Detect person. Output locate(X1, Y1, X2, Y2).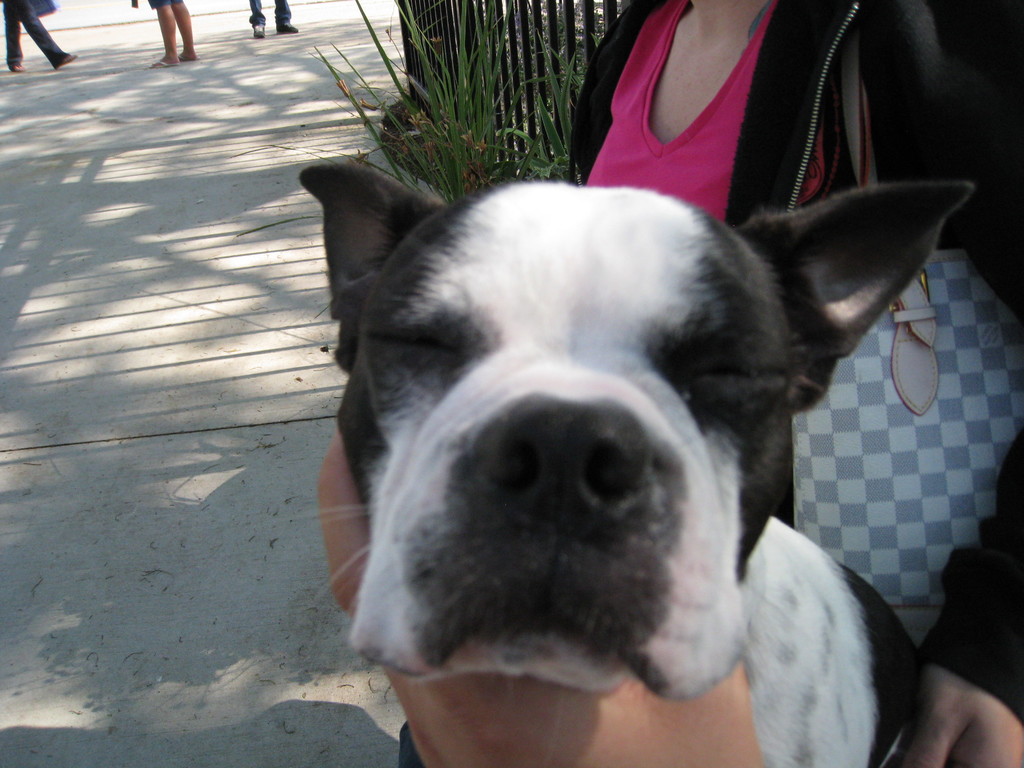
locate(0, 0, 84, 78).
